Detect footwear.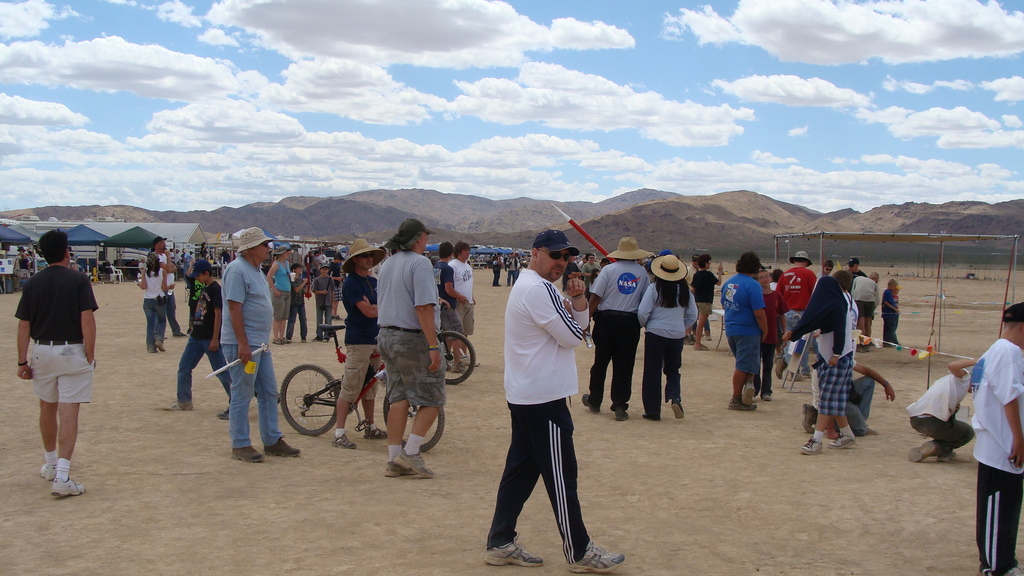
Detected at detection(791, 374, 803, 381).
